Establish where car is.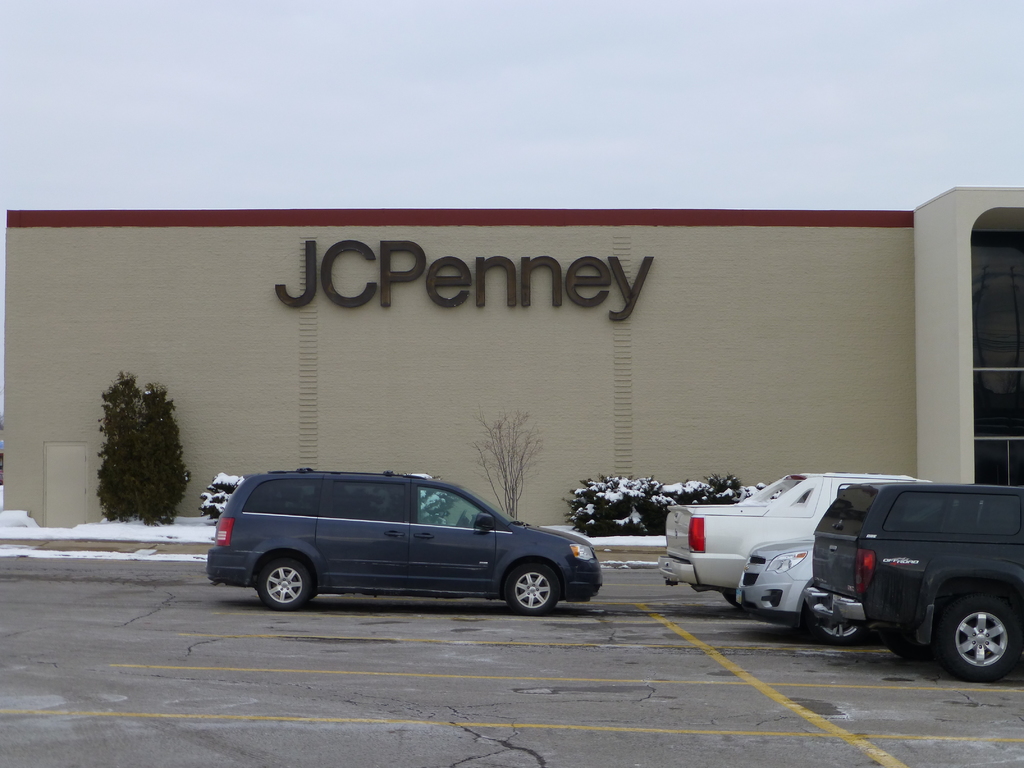
Established at rect(200, 468, 621, 622).
